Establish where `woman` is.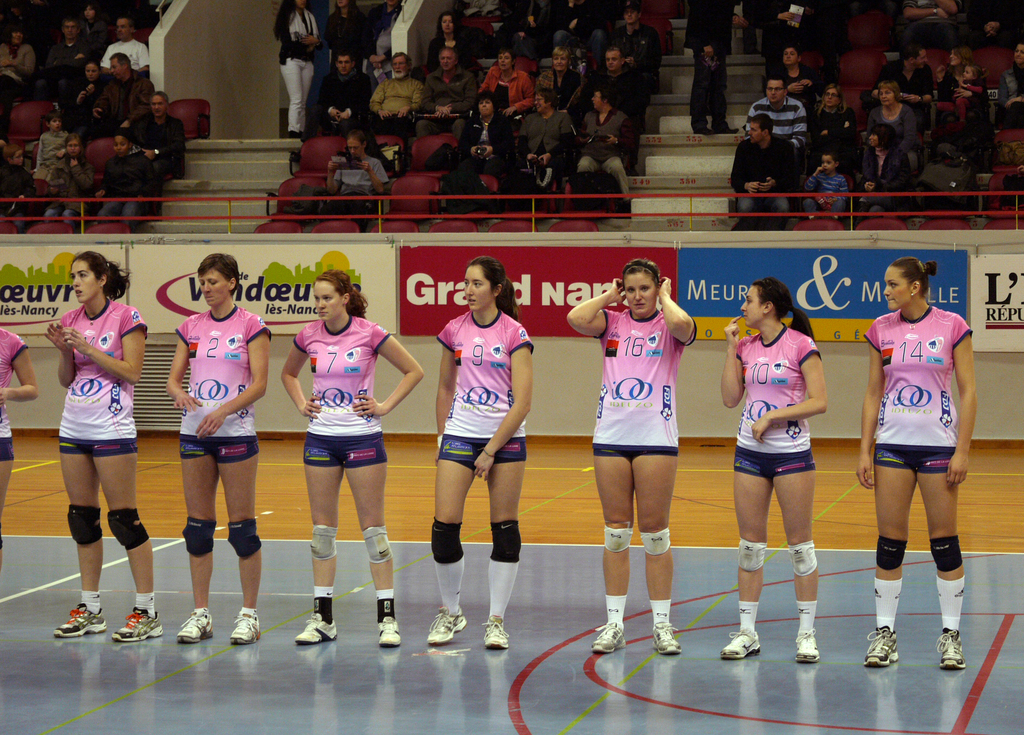
Established at (0, 140, 38, 232).
